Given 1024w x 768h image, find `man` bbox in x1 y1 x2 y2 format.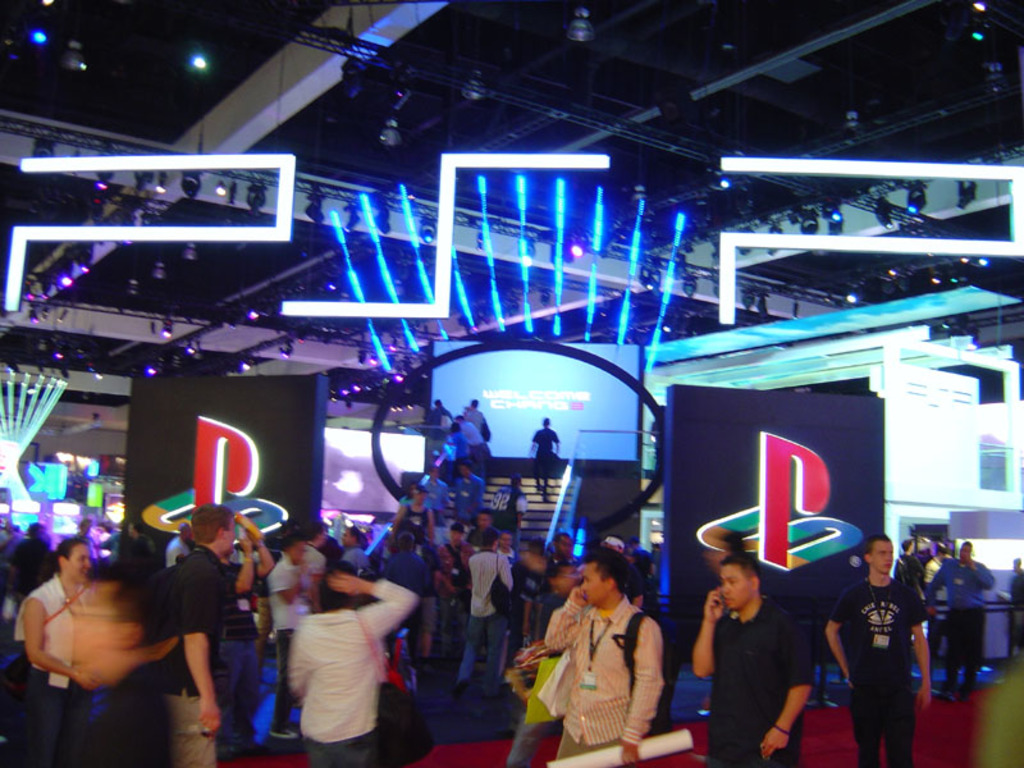
381 532 434 635.
